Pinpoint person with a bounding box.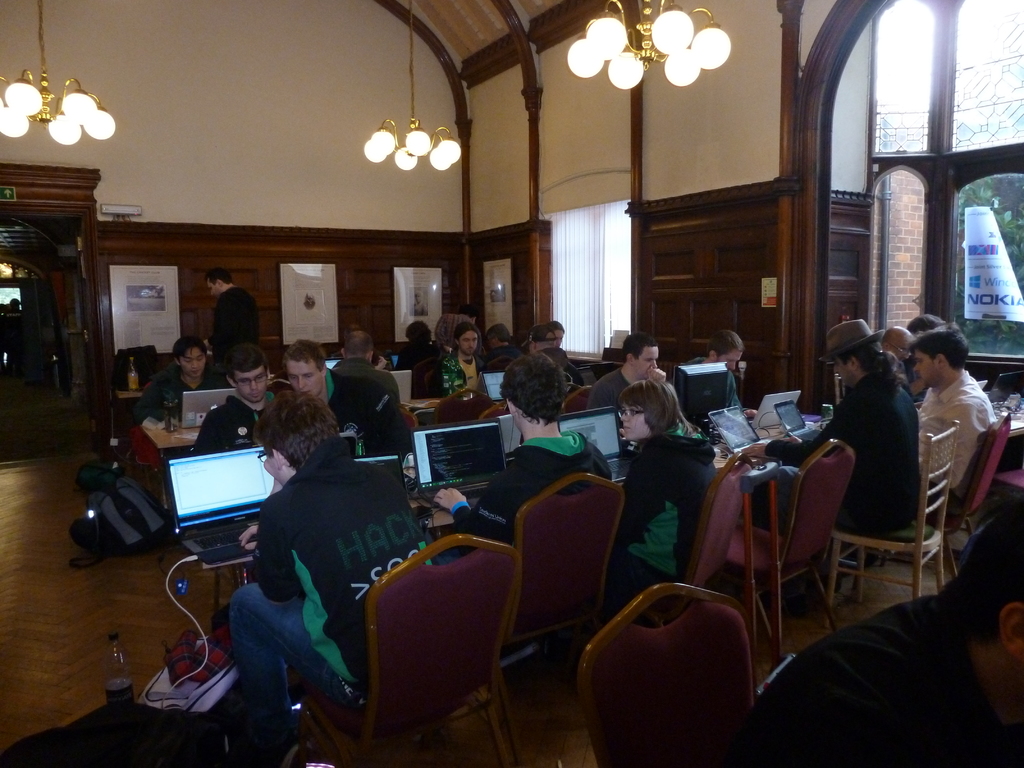
x1=304 y1=292 x2=315 y2=309.
